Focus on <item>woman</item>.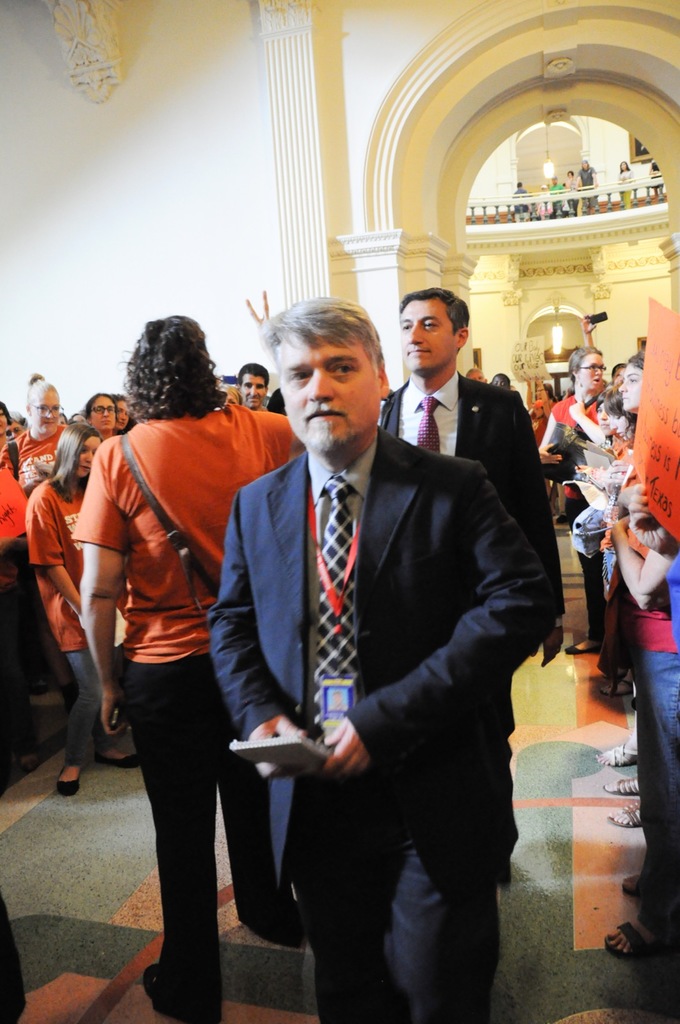
Focused at <region>1, 373, 61, 499</region>.
